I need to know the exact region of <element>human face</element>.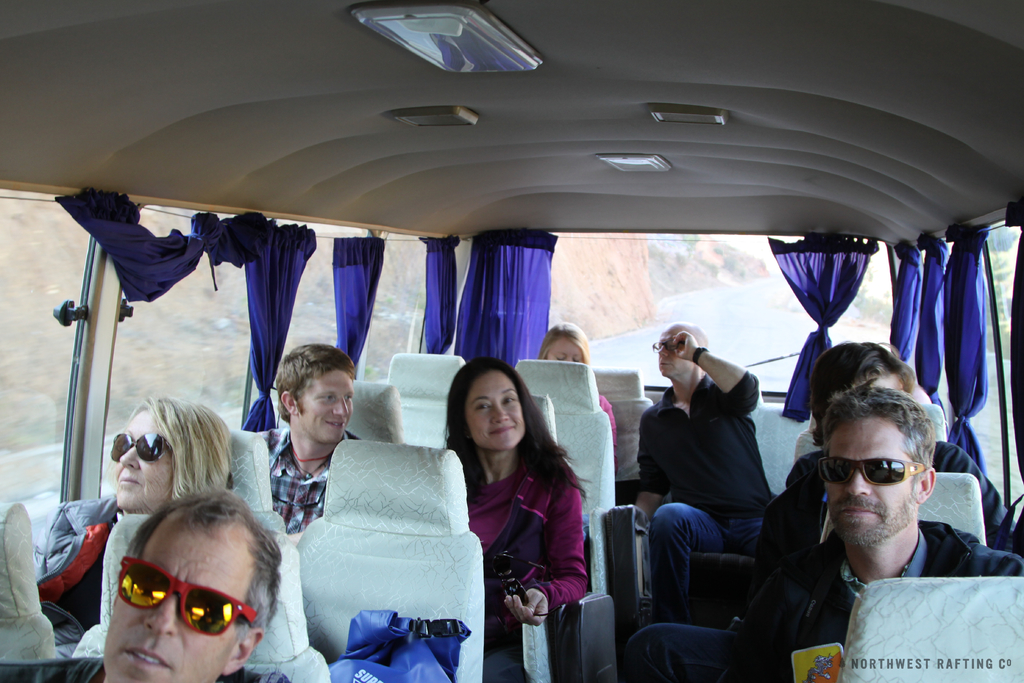
Region: Rect(826, 423, 910, 546).
